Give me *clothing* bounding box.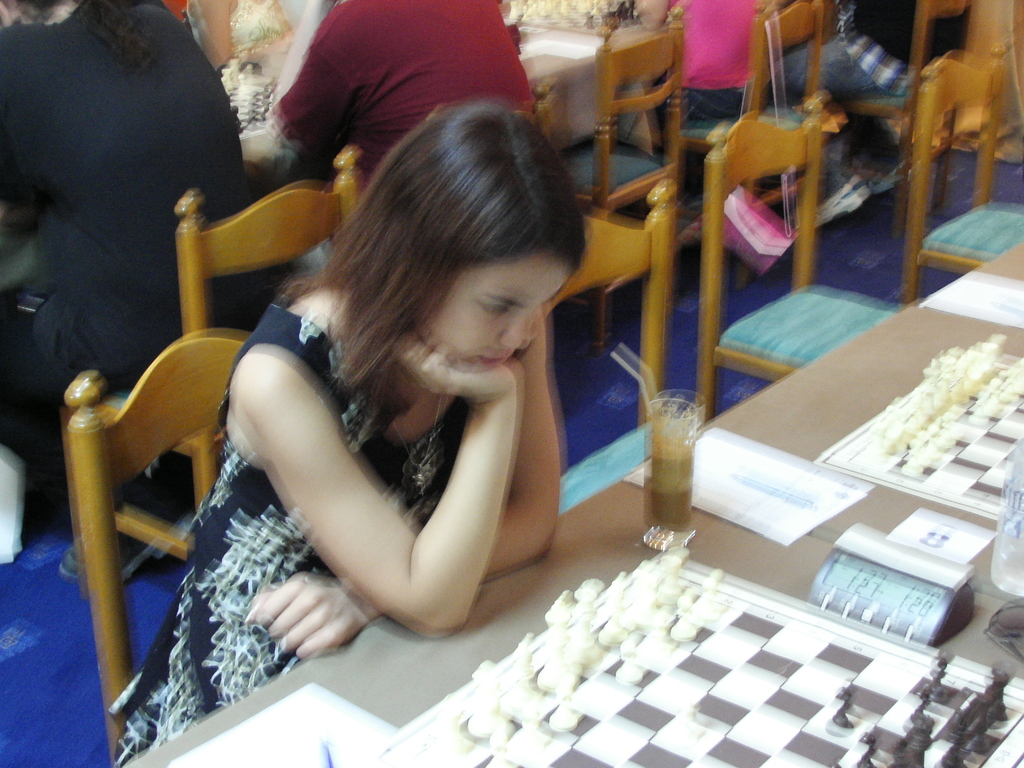
x1=173 y1=236 x2=535 y2=689.
